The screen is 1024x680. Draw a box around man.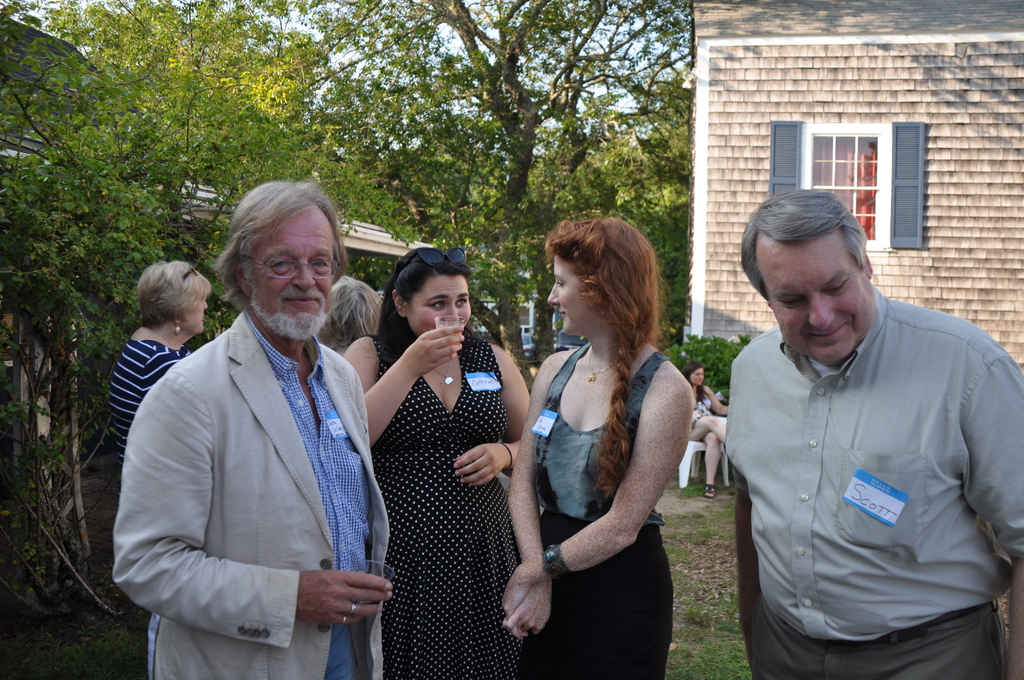
crop(725, 184, 1023, 679).
